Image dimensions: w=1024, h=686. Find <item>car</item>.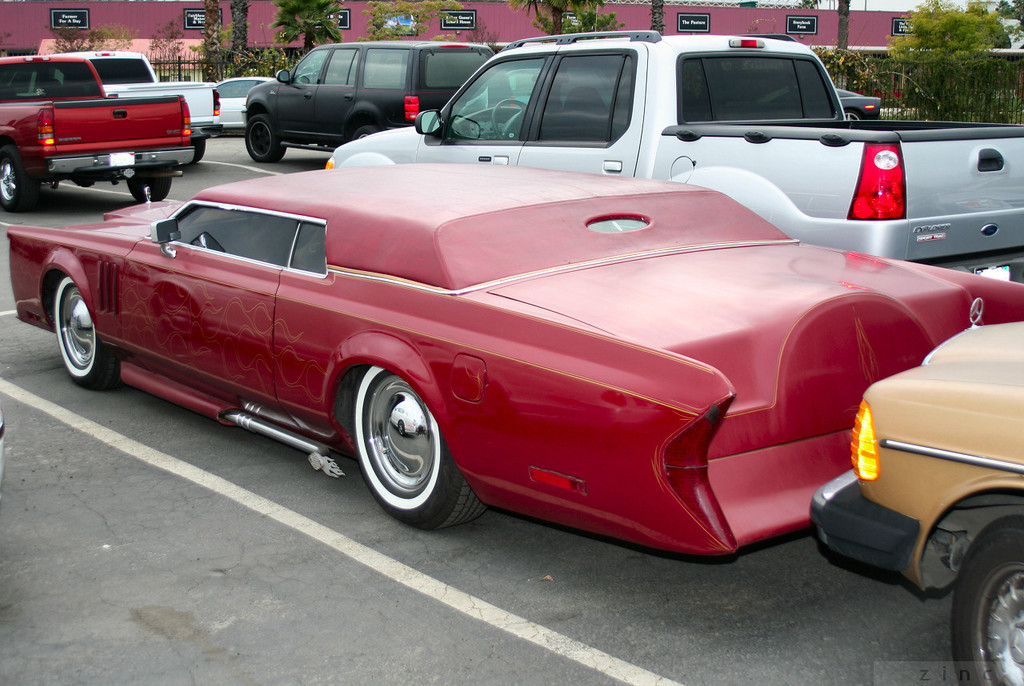
213/76/279/135.
